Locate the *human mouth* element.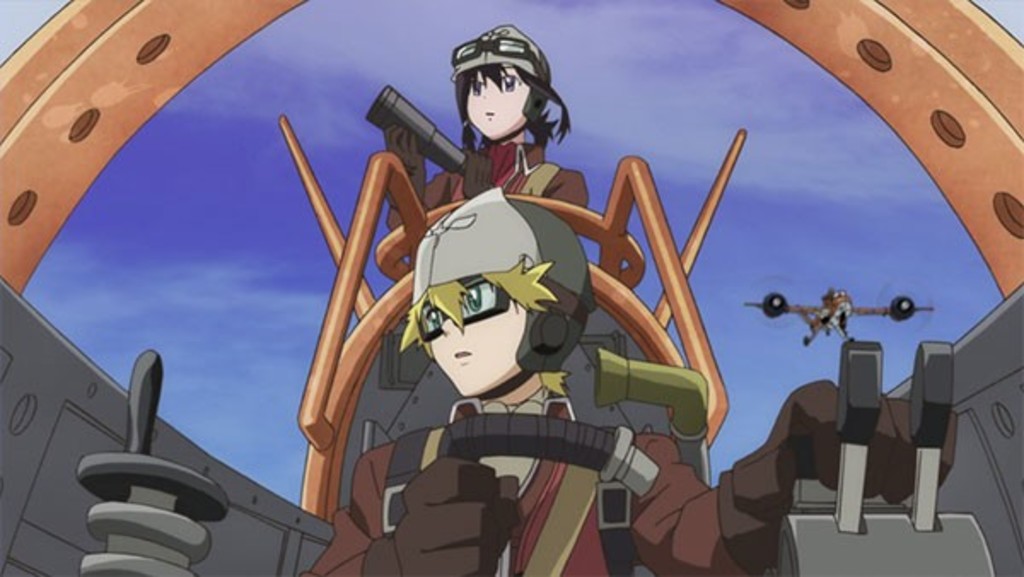
Element bbox: [x1=456, y1=355, x2=471, y2=362].
